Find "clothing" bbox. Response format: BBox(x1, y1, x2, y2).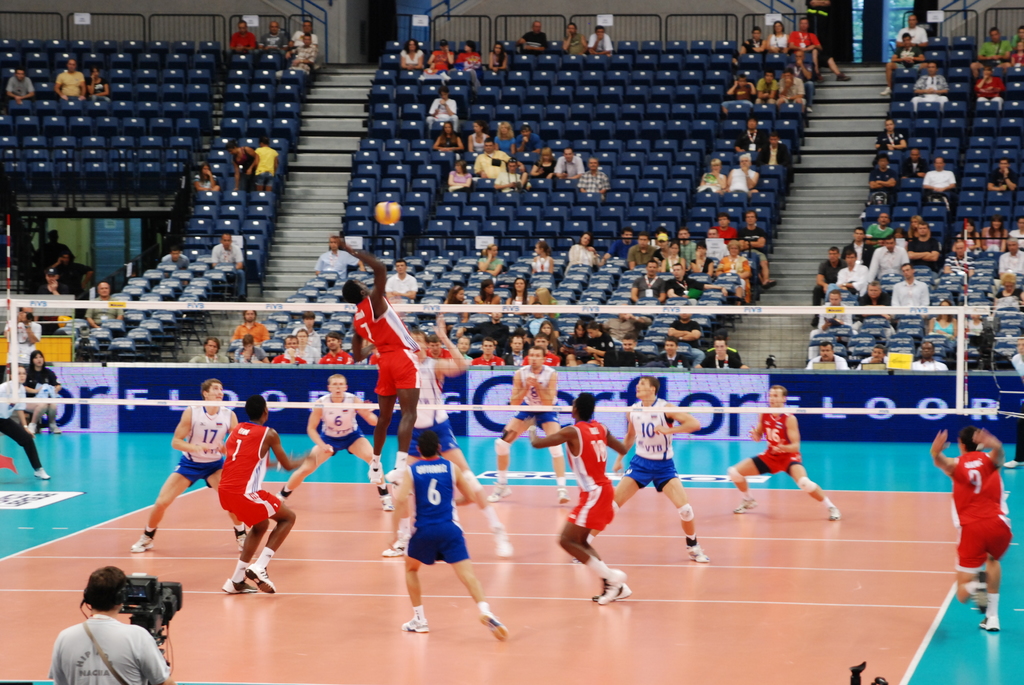
BBox(511, 368, 563, 428).
